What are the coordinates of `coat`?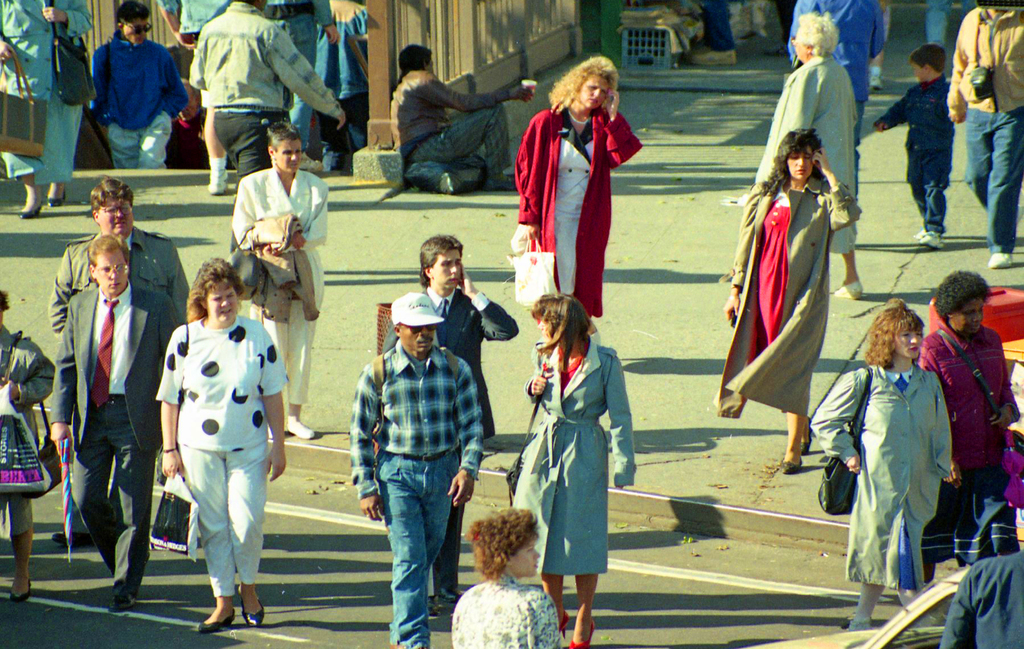
(231, 164, 329, 321).
